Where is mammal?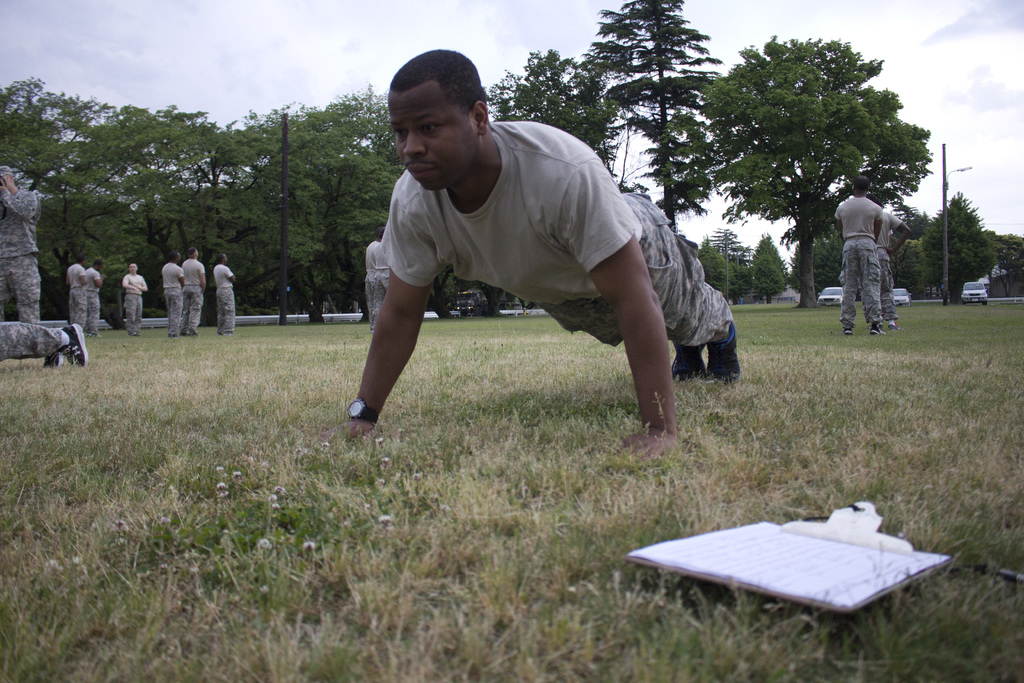
box(331, 78, 746, 431).
